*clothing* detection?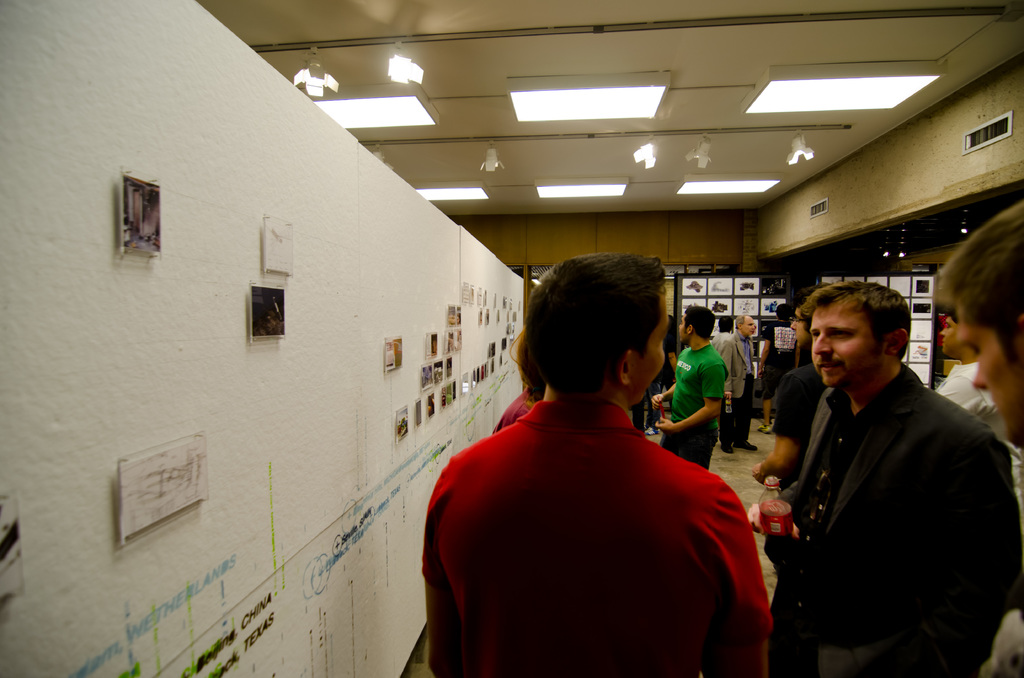
[left=420, top=399, right=769, bottom=677]
